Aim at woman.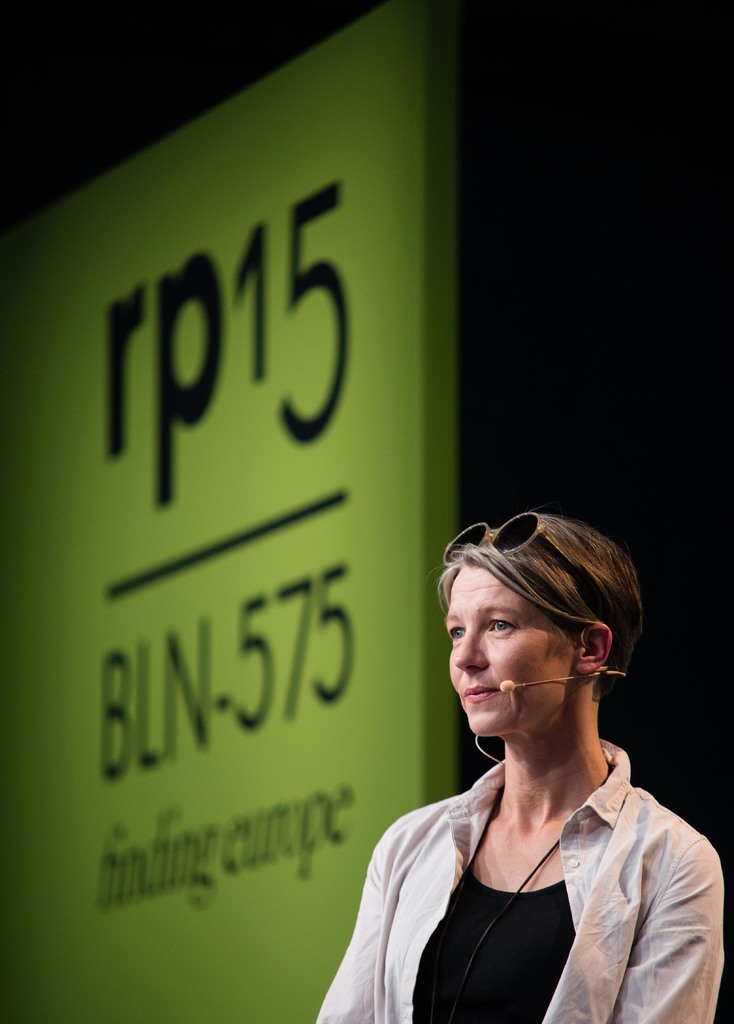
Aimed at pyautogui.locateOnScreen(298, 513, 724, 1023).
